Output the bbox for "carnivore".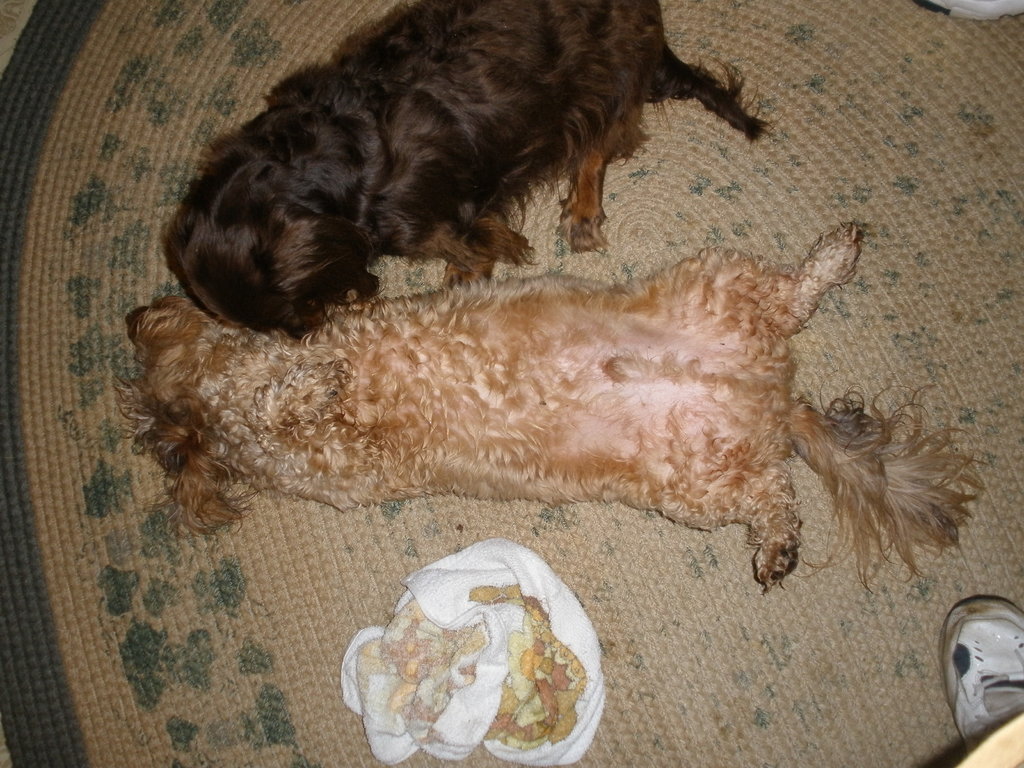
Rect(143, 1, 780, 340).
